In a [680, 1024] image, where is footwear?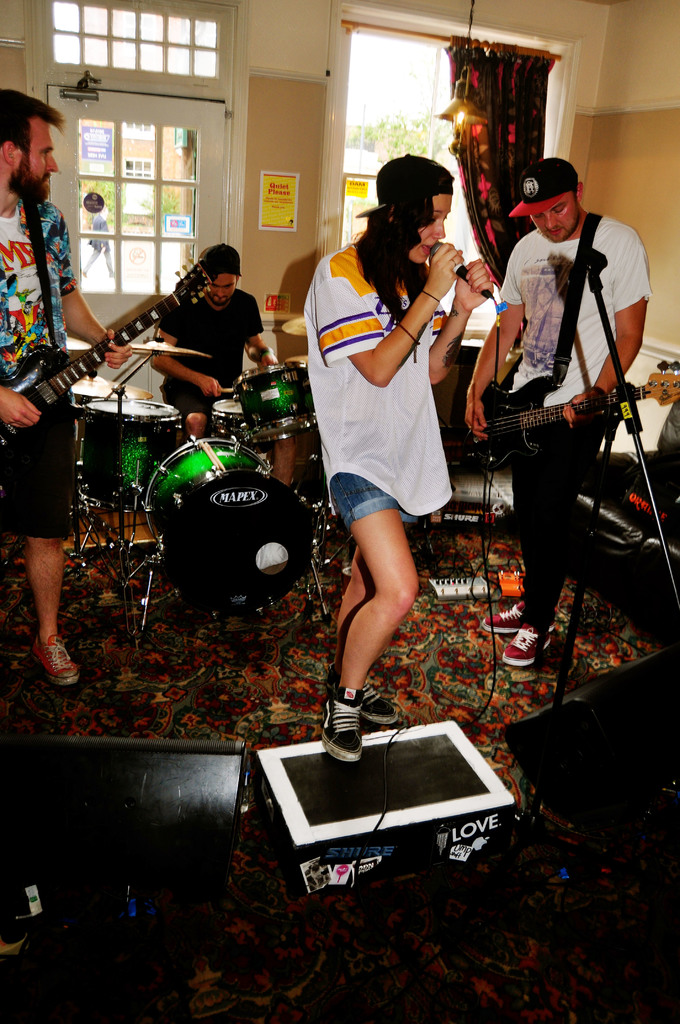
503 624 547 669.
